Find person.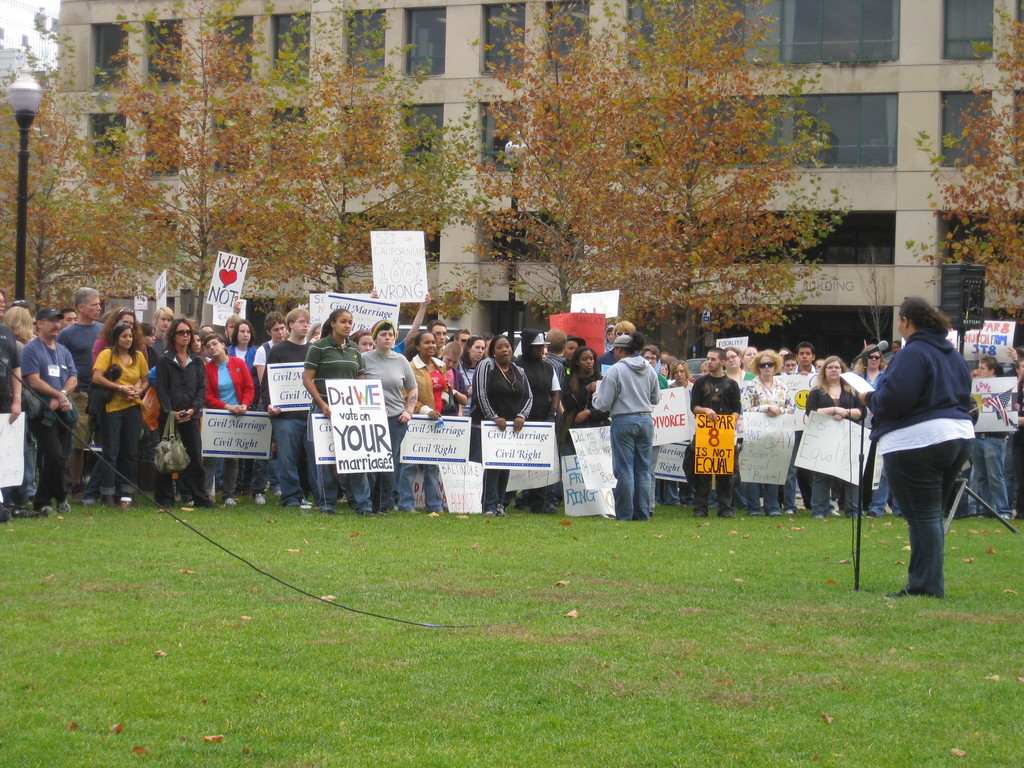
{"x1": 453, "y1": 328, "x2": 473, "y2": 346}.
